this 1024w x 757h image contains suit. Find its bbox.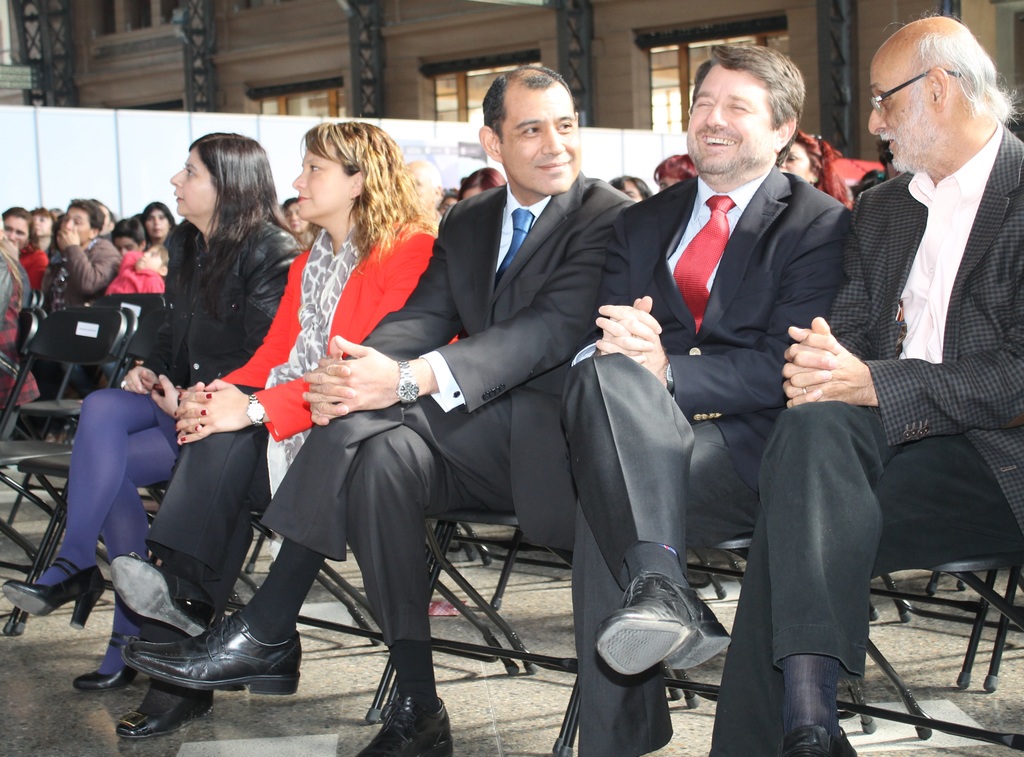
700, 115, 1023, 756.
